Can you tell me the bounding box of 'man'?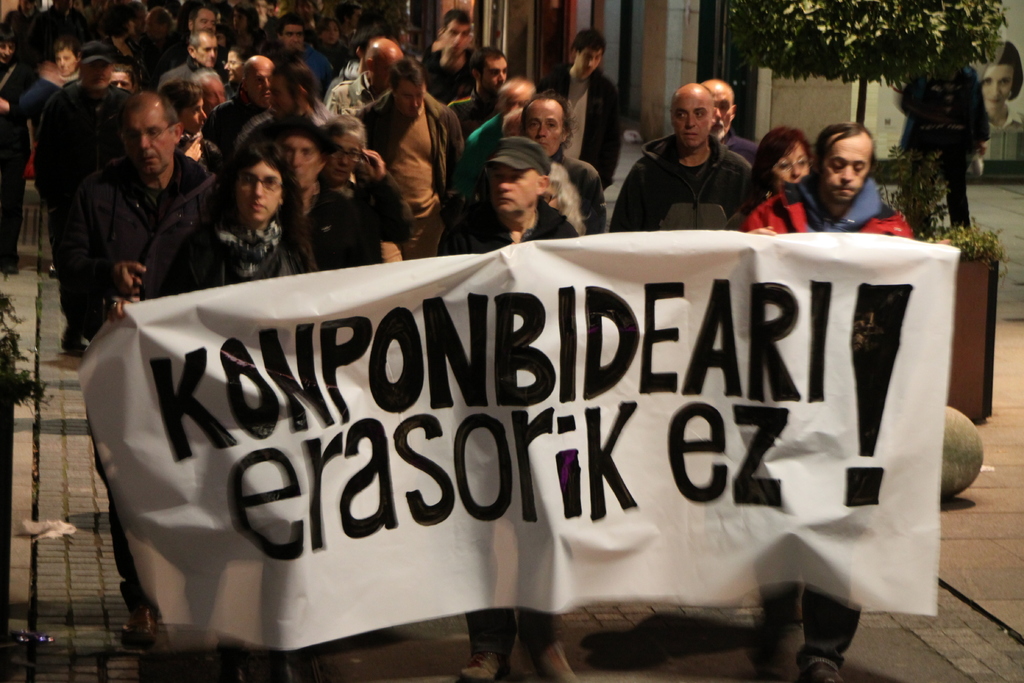
546 27 628 179.
